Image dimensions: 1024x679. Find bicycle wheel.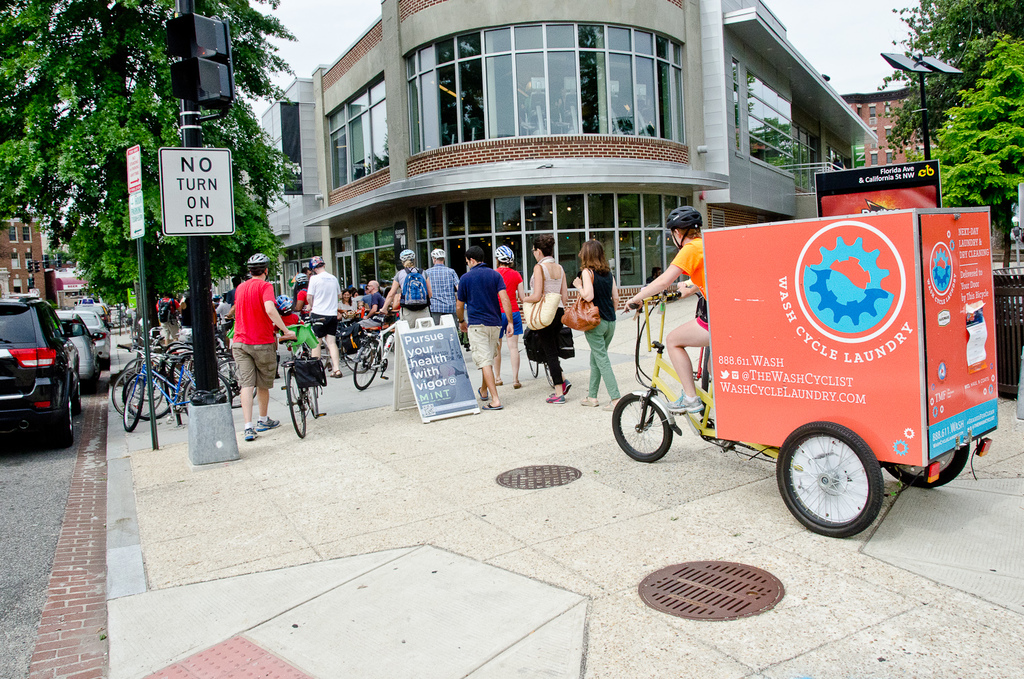
[611, 393, 672, 463].
